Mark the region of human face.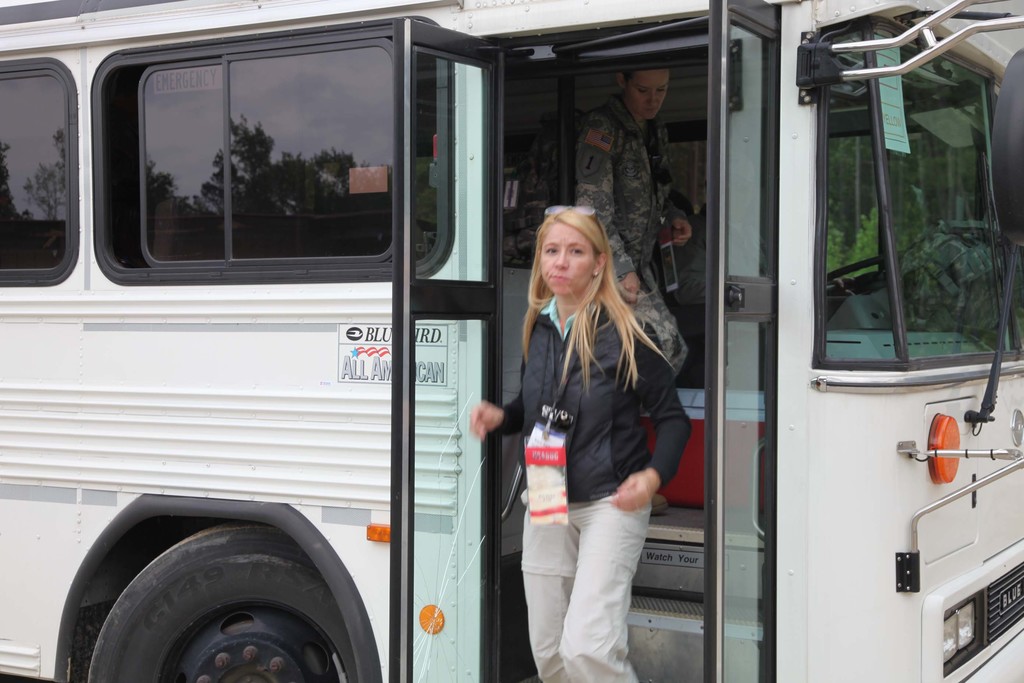
Region: pyautogui.locateOnScreen(624, 65, 671, 119).
